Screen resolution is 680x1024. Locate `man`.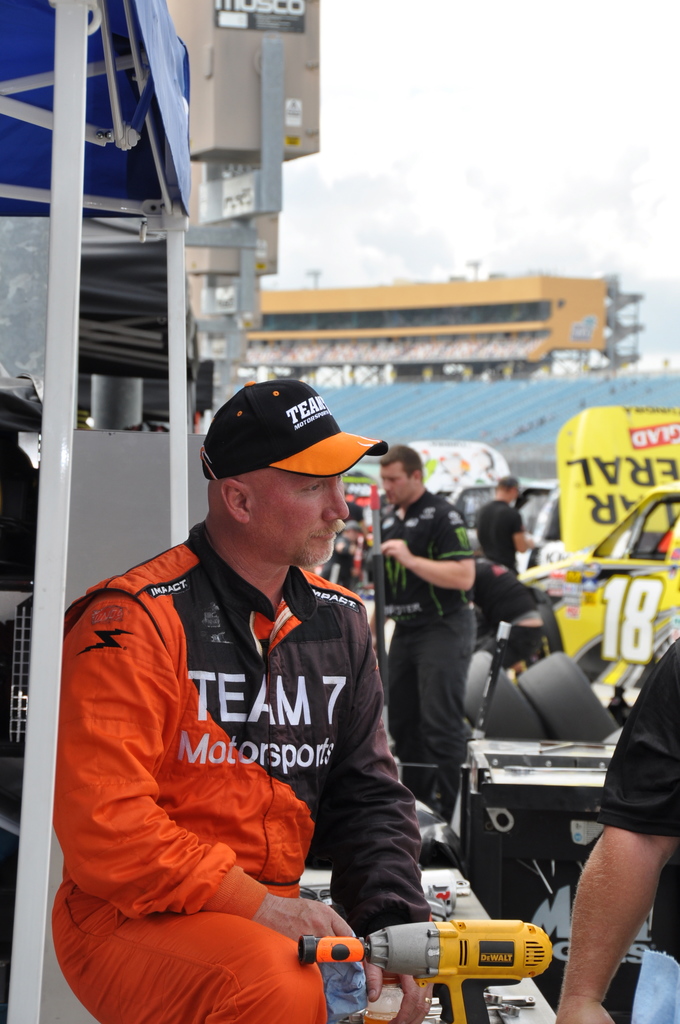
left=571, top=631, right=679, bottom=1023.
